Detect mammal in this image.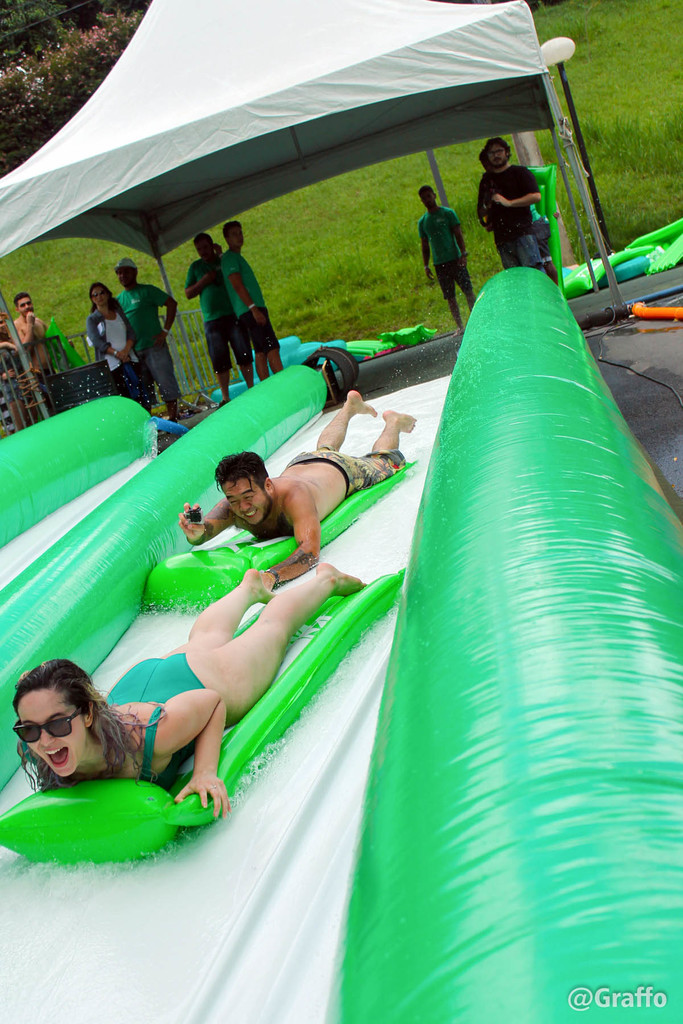
Detection: [226,217,290,378].
